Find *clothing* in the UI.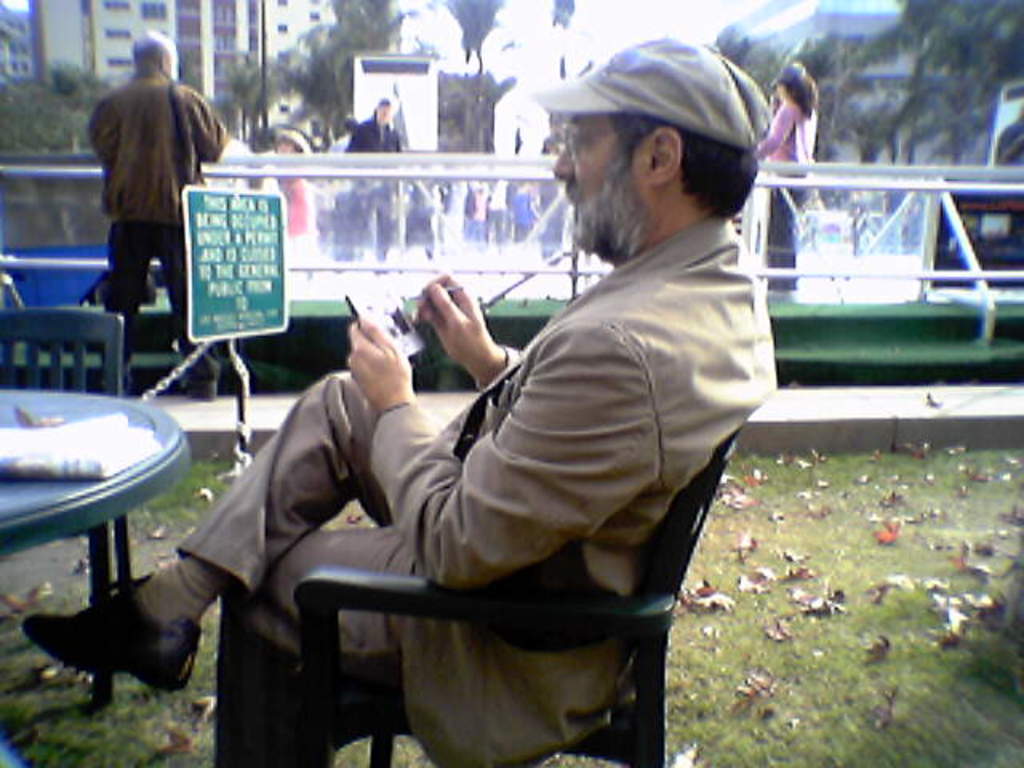
UI element at rect(486, 176, 522, 213).
